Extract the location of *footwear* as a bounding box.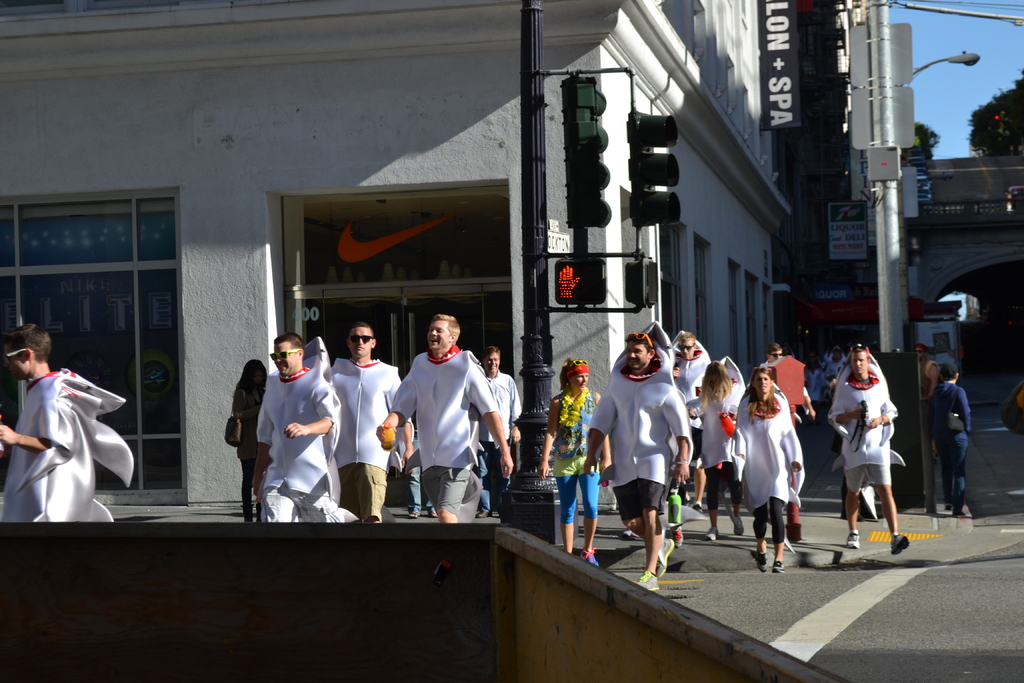
[left=682, top=487, right=696, bottom=500].
